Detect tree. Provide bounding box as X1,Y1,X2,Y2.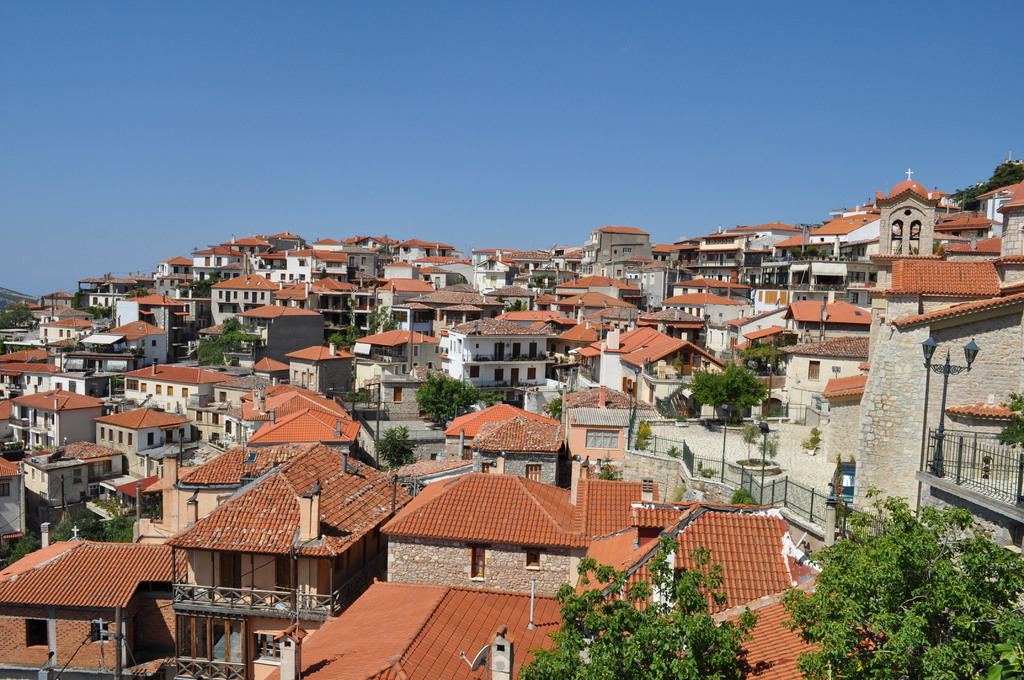
741,461,1006,660.
